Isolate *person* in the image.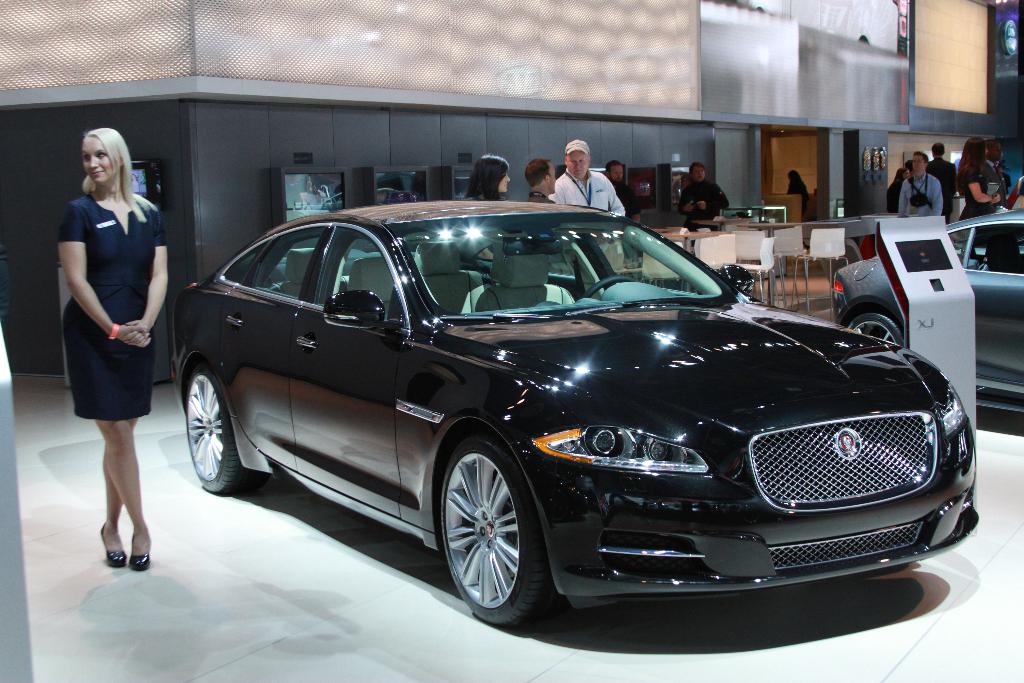
Isolated region: pyautogui.locateOnScreen(61, 122, 168, 574).
